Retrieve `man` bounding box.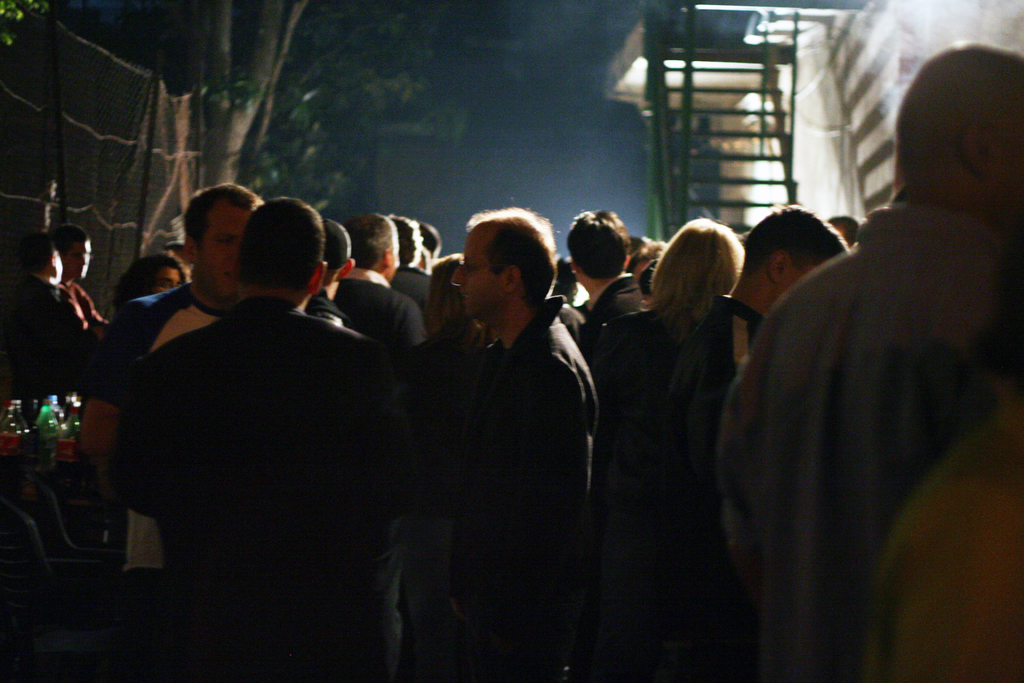
Bounding box: 388, 217, 429, 302.
